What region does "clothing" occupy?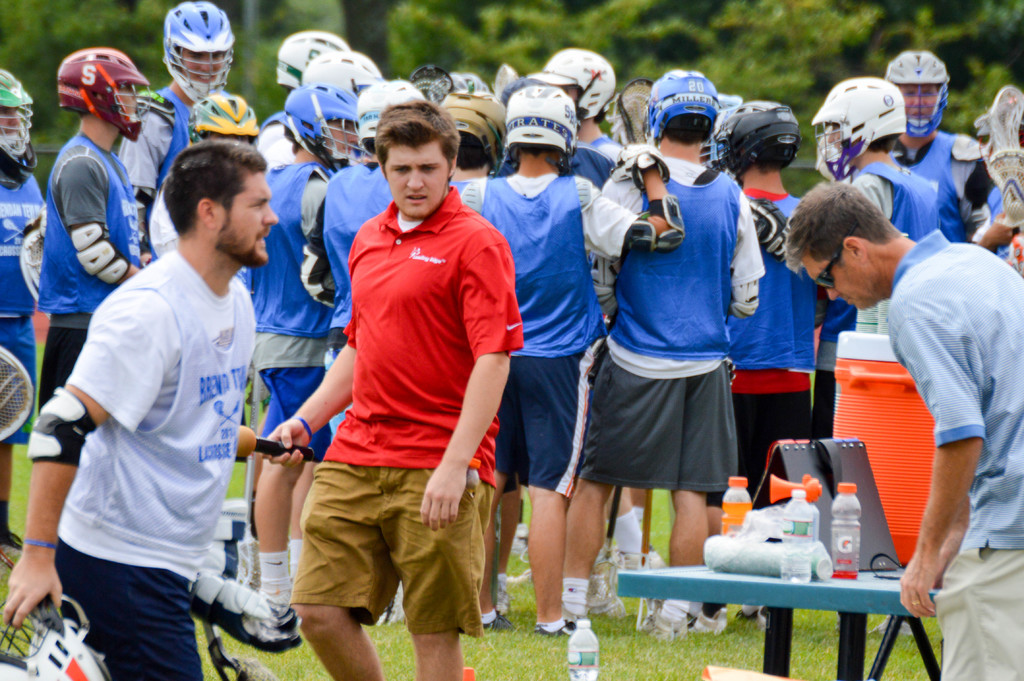
{"x1": 483, "y1": 171, "x2": 644, "y2": 507}.
